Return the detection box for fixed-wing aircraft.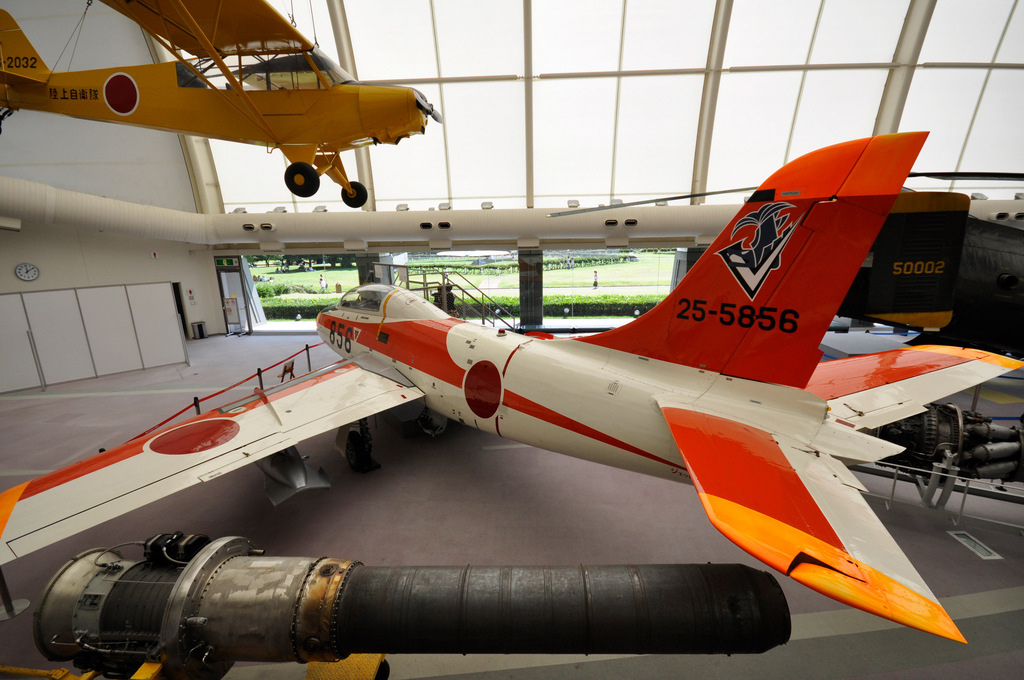
x1=0, y1=0, x2=447, y2=205.
